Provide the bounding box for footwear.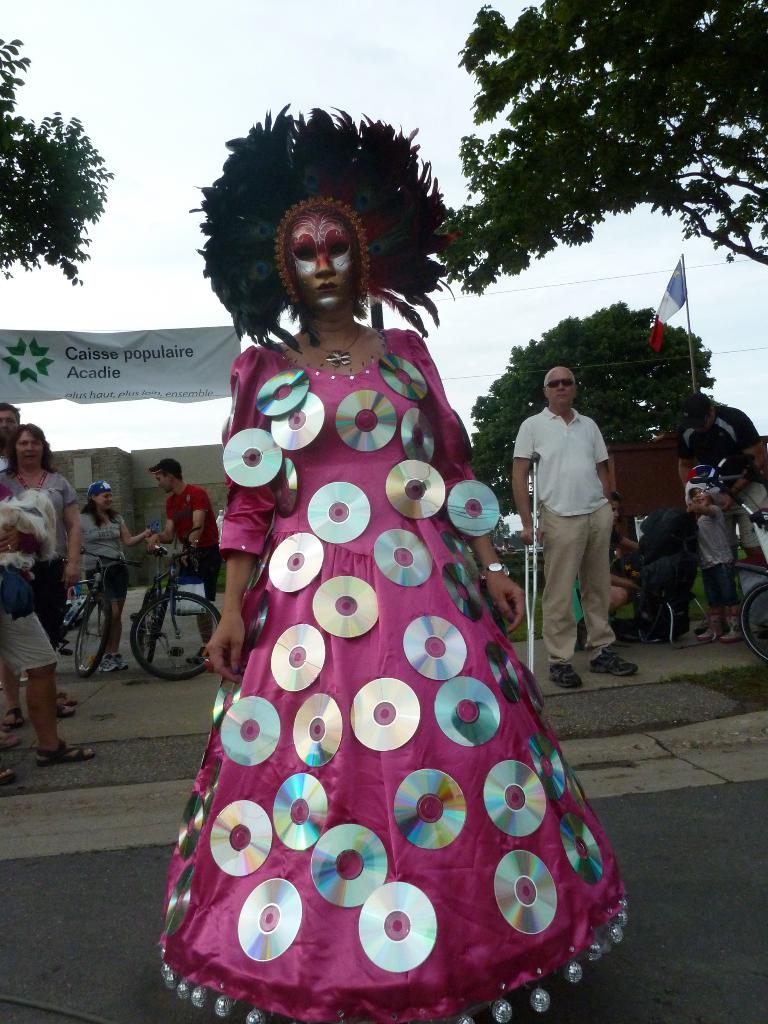
l=0, t=733, r=20, b=749.
